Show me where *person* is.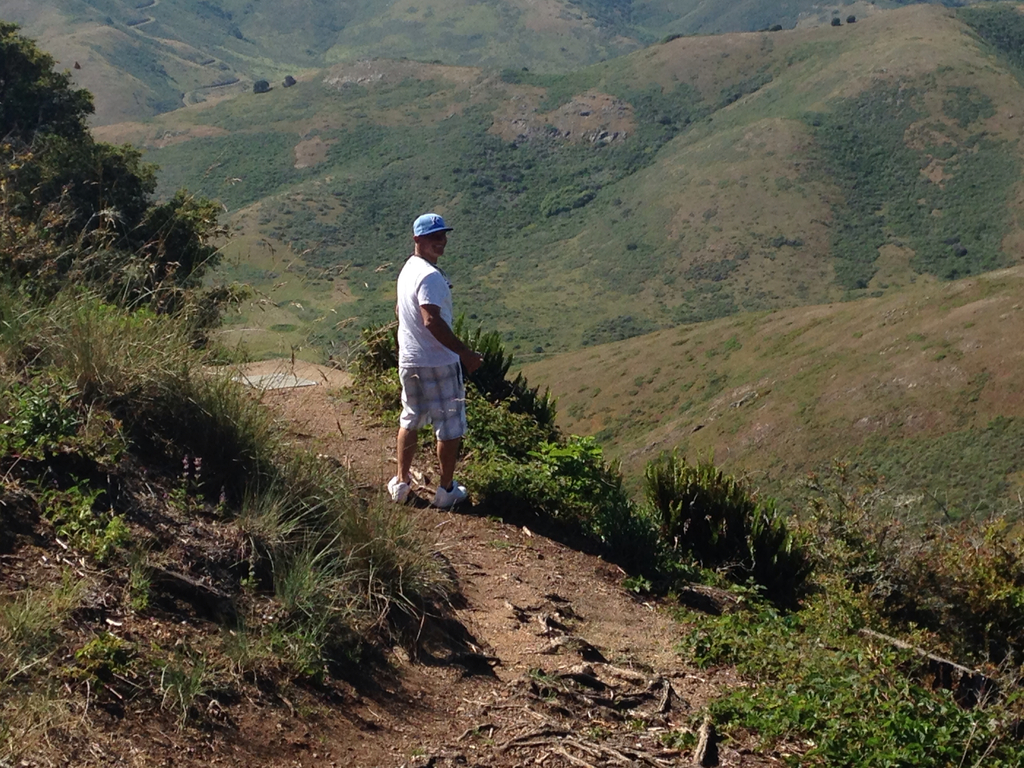
*person* is at crop(386, 211, 479, 510).
